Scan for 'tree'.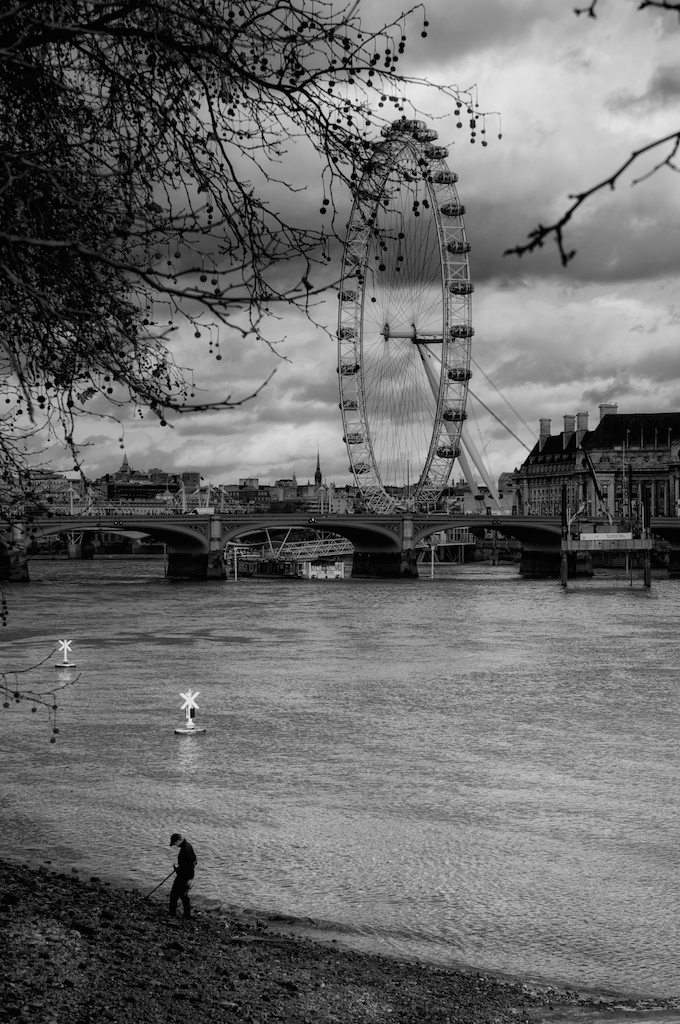
Scan result: bbox=[0, 12, 584, 566].
